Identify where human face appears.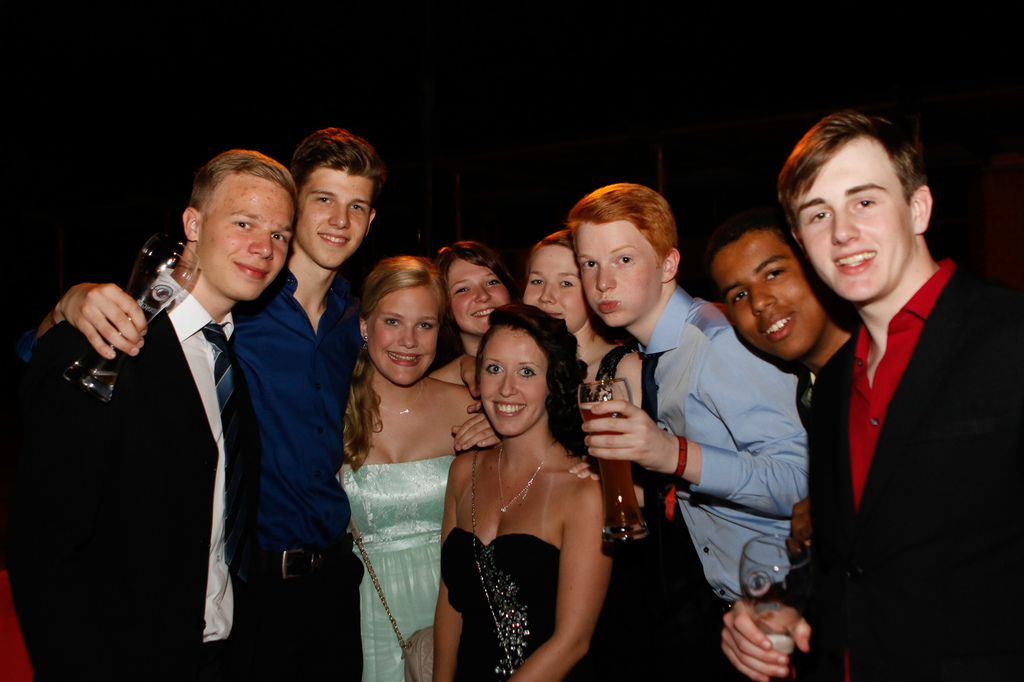
Appears at {"x1": 293, "y1": 168, "x2": 374, "y2": 268}.
